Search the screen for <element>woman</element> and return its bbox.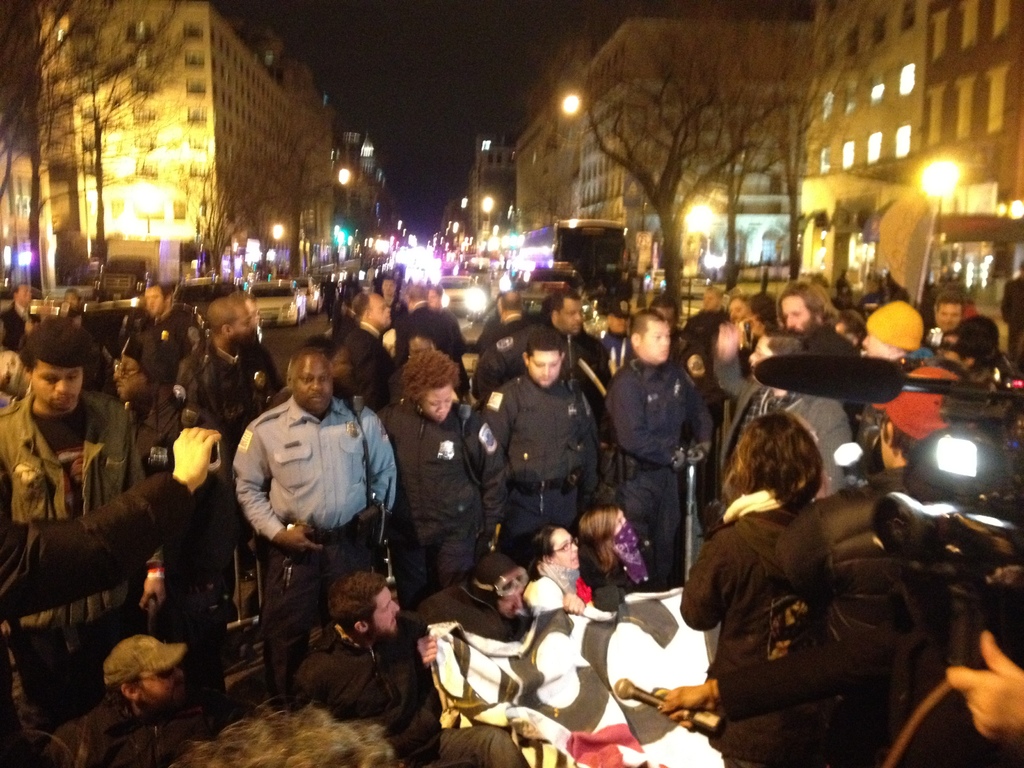
Found: x1=575 y1=506 x2=650 y2=593.
